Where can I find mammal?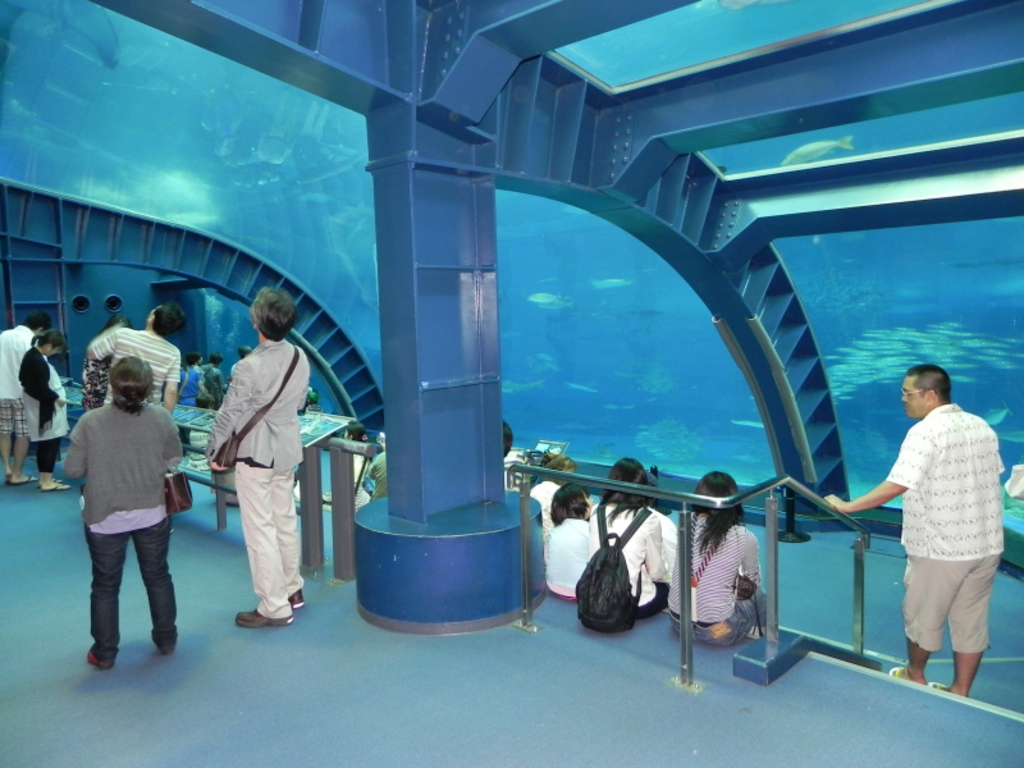
You can find it at bbox(338, 420, 380, 509).
